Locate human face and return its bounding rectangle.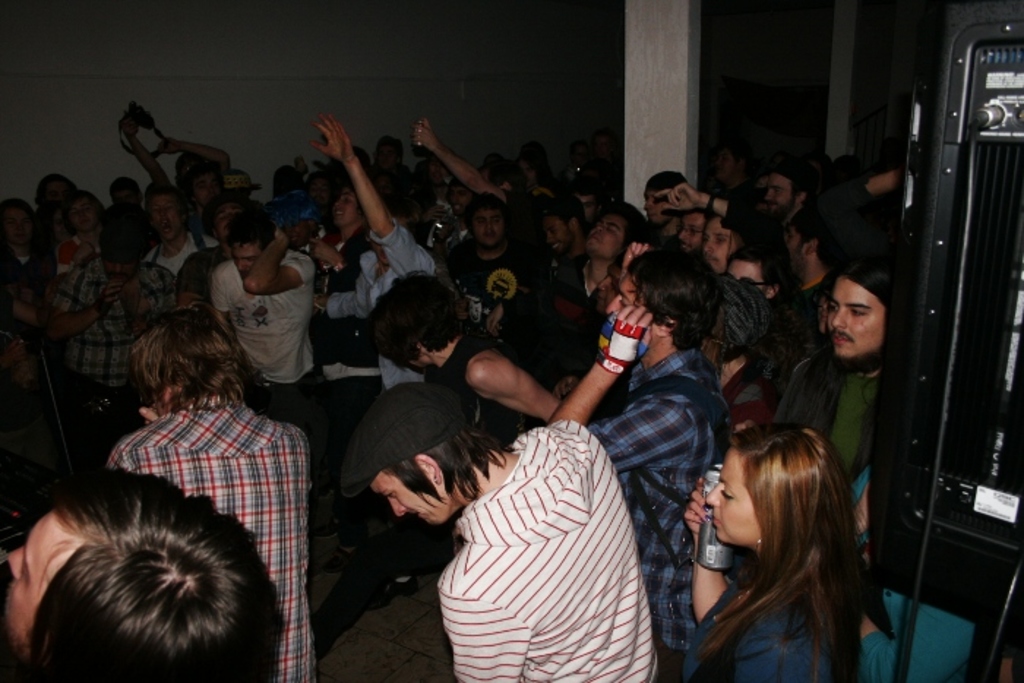
detection(699, 456, 764, 540).
